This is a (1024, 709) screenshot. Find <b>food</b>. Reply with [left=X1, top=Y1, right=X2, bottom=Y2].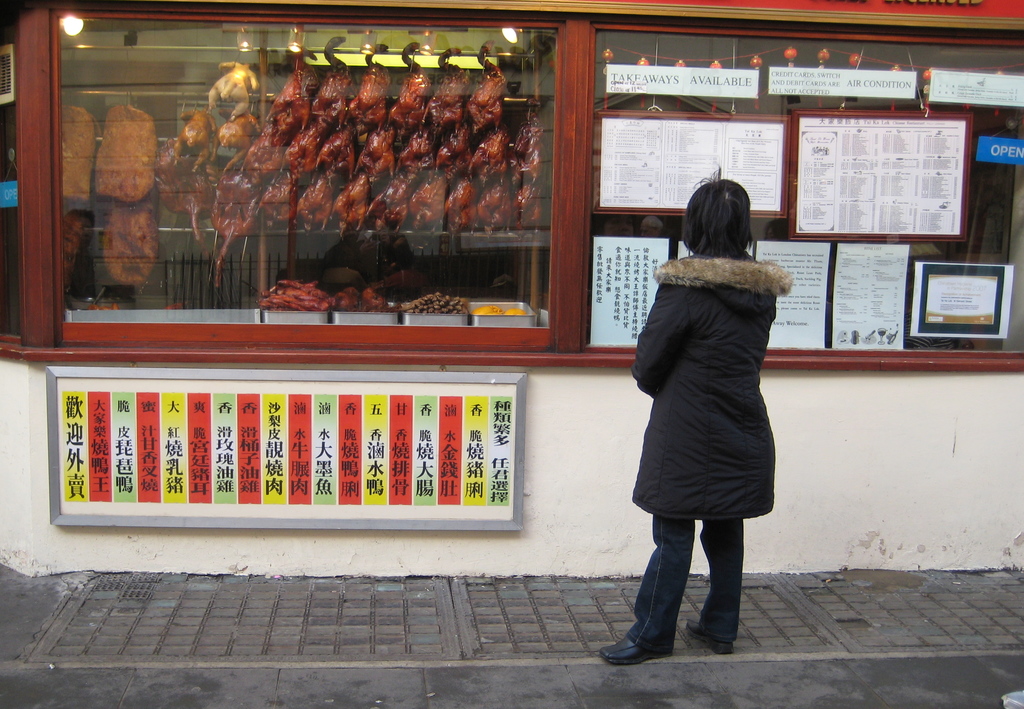
[left=504, top=305, right=532, bottom=318].
